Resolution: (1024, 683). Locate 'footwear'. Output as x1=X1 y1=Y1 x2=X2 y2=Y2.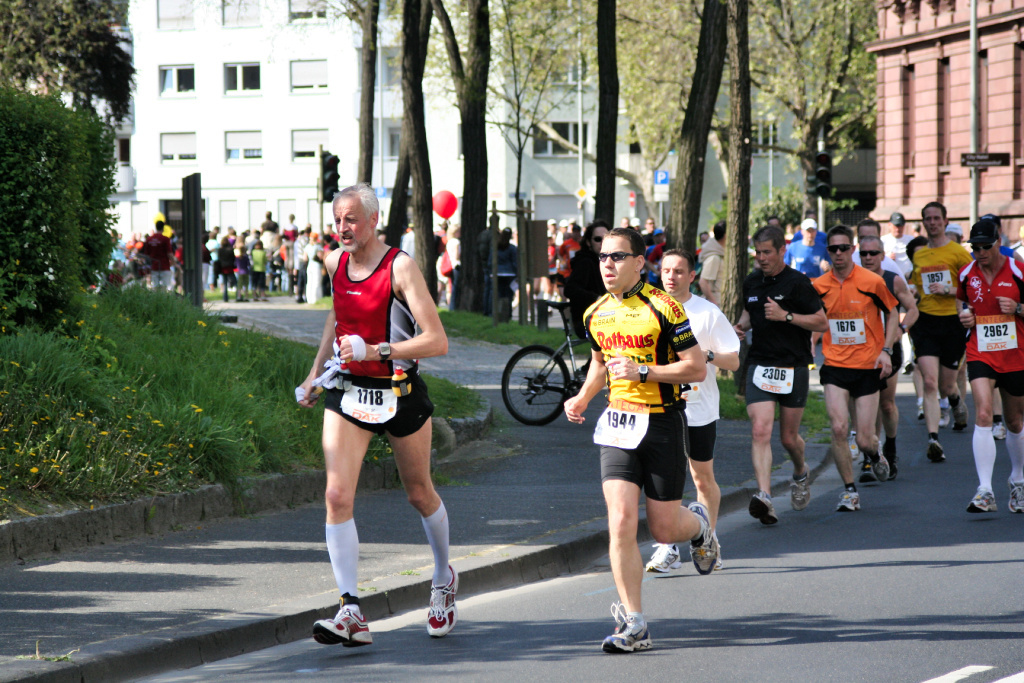
x1=970 y1=490 x2=995 y2=511.
